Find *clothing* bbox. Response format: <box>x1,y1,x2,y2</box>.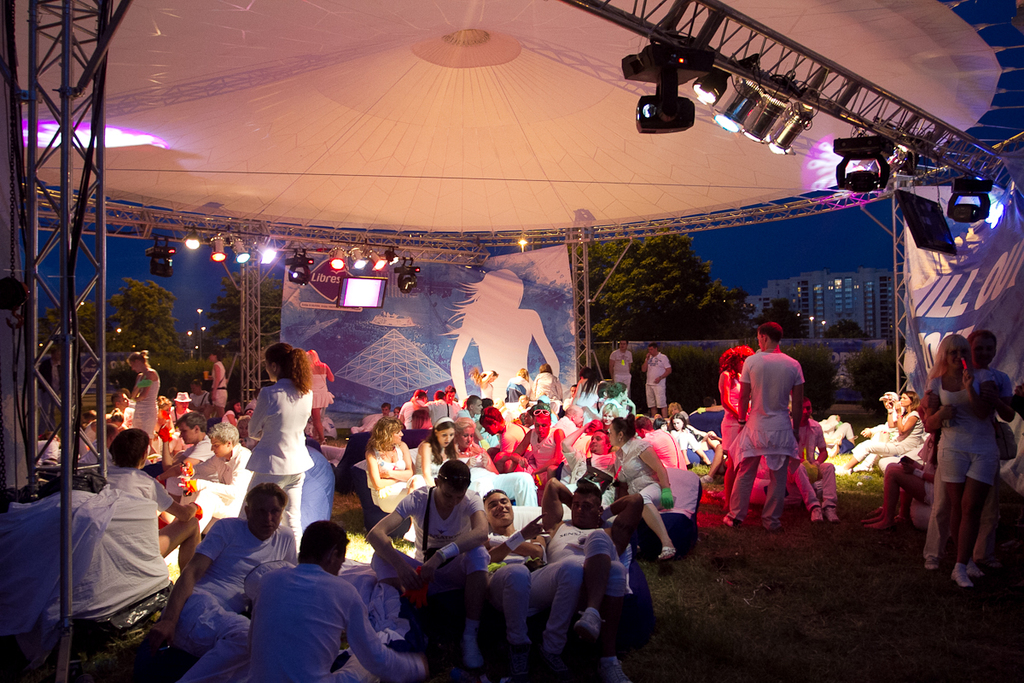
<box>307,360,335,413</box>.
